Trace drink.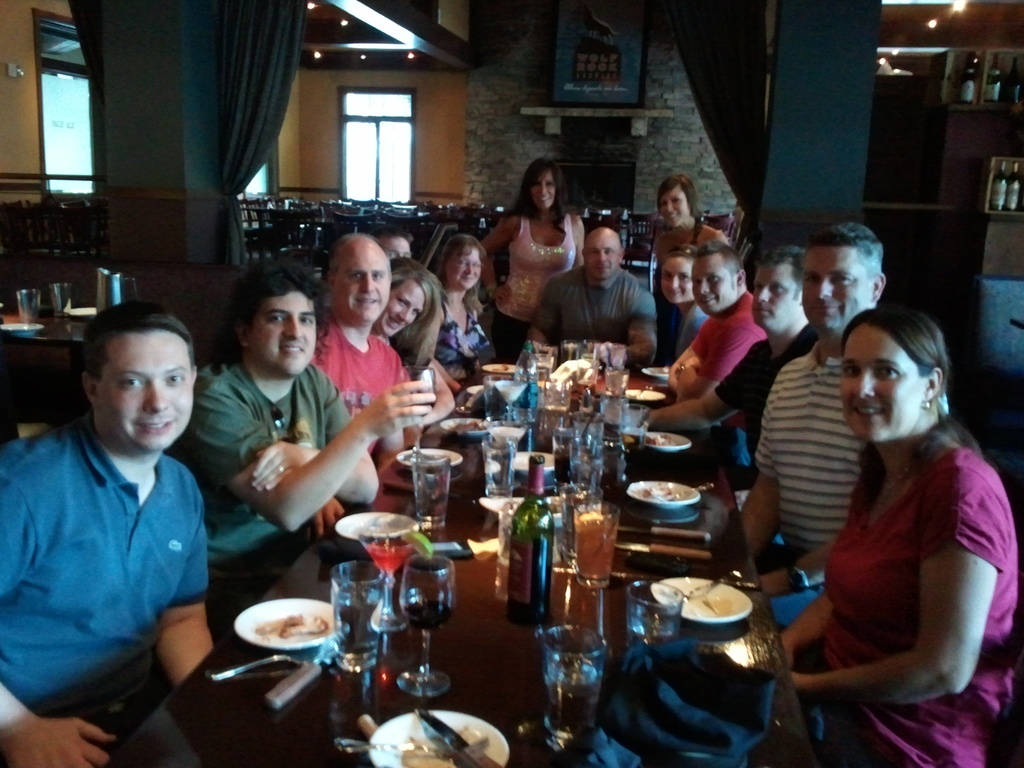
Traced to {"left": 507, "top": 539, "right": 556, "bottom": 626}.
